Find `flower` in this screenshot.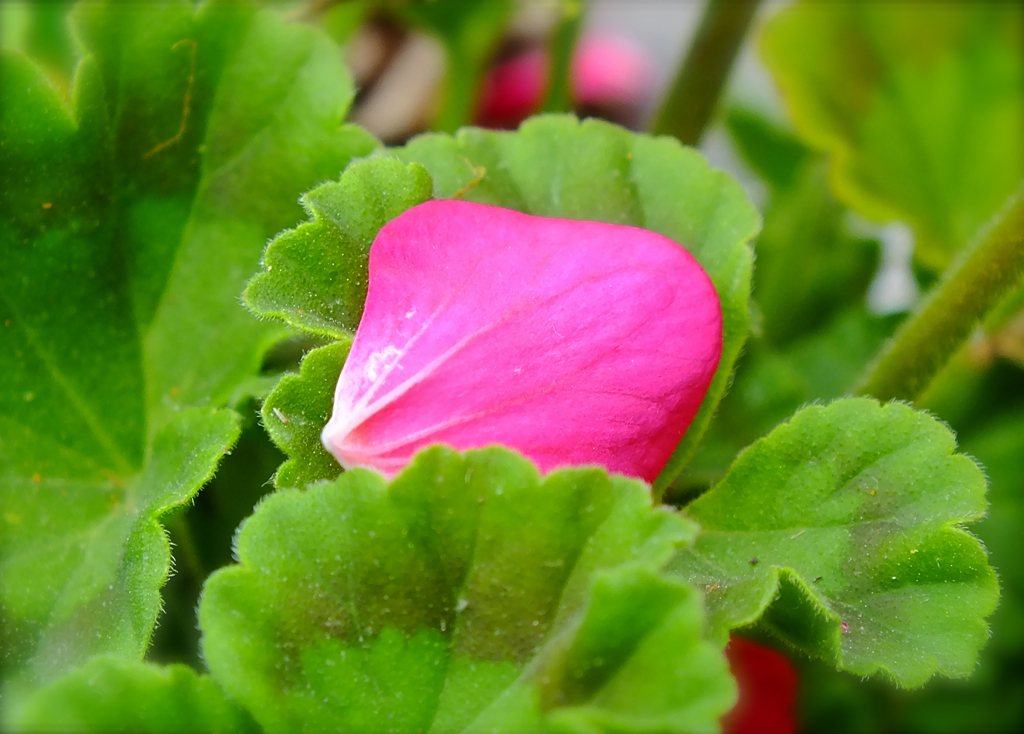
The bounding box for `flower` is 301 191 717 504.
